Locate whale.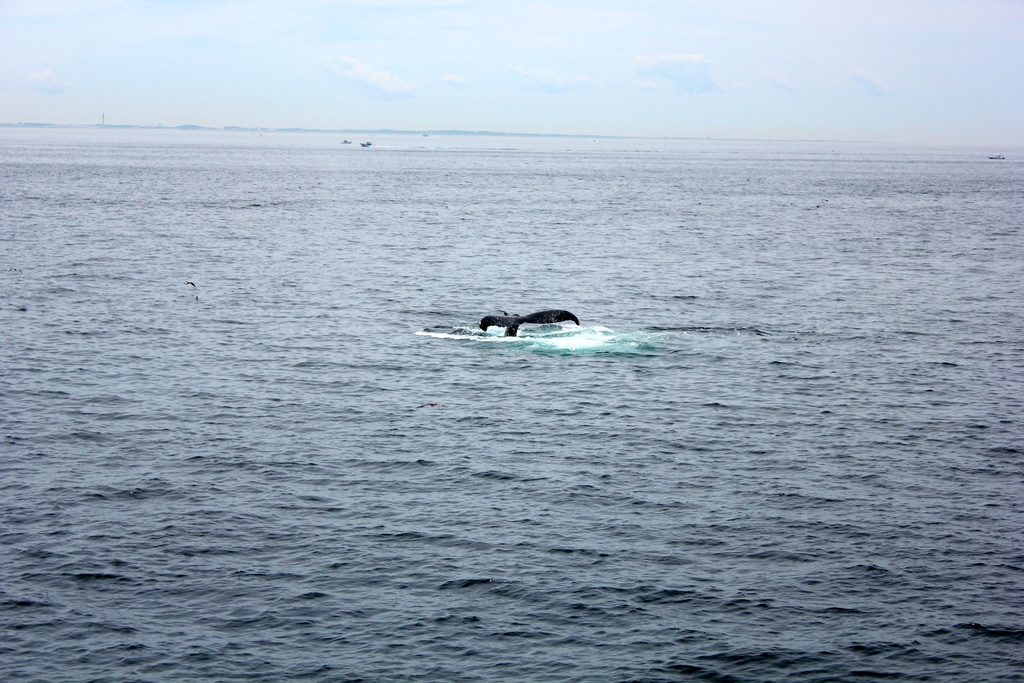
Bounding box: l=480, t=309, r=581, b=338.
